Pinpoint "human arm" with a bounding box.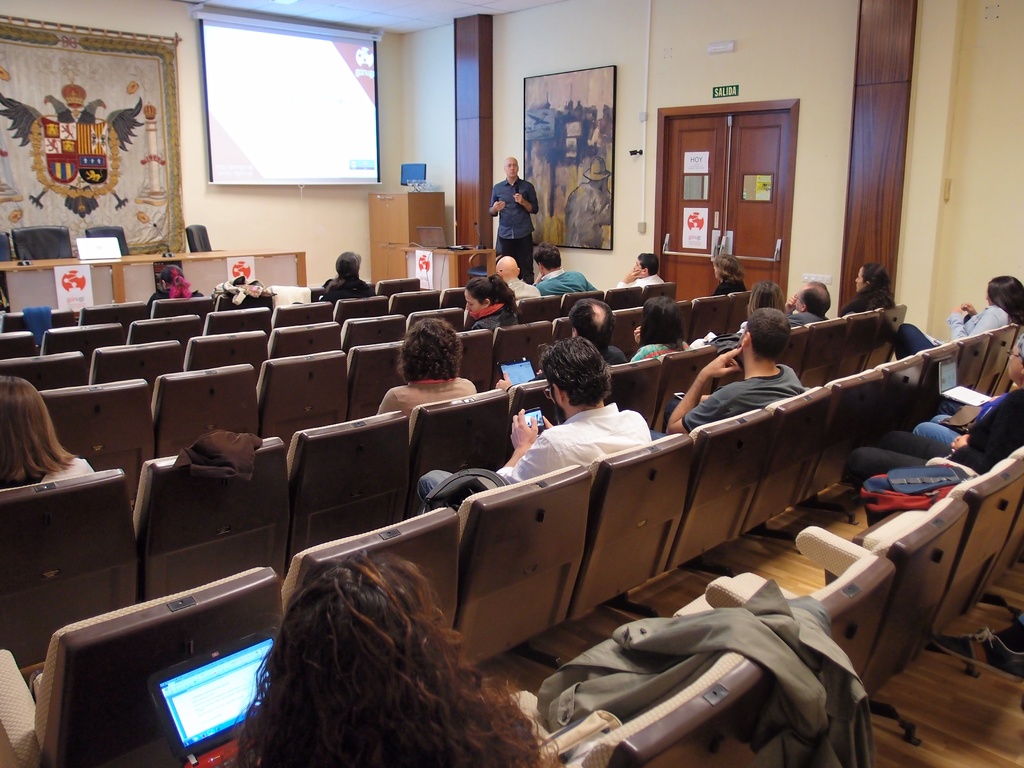
bbox(948, 304, 985, 351).
